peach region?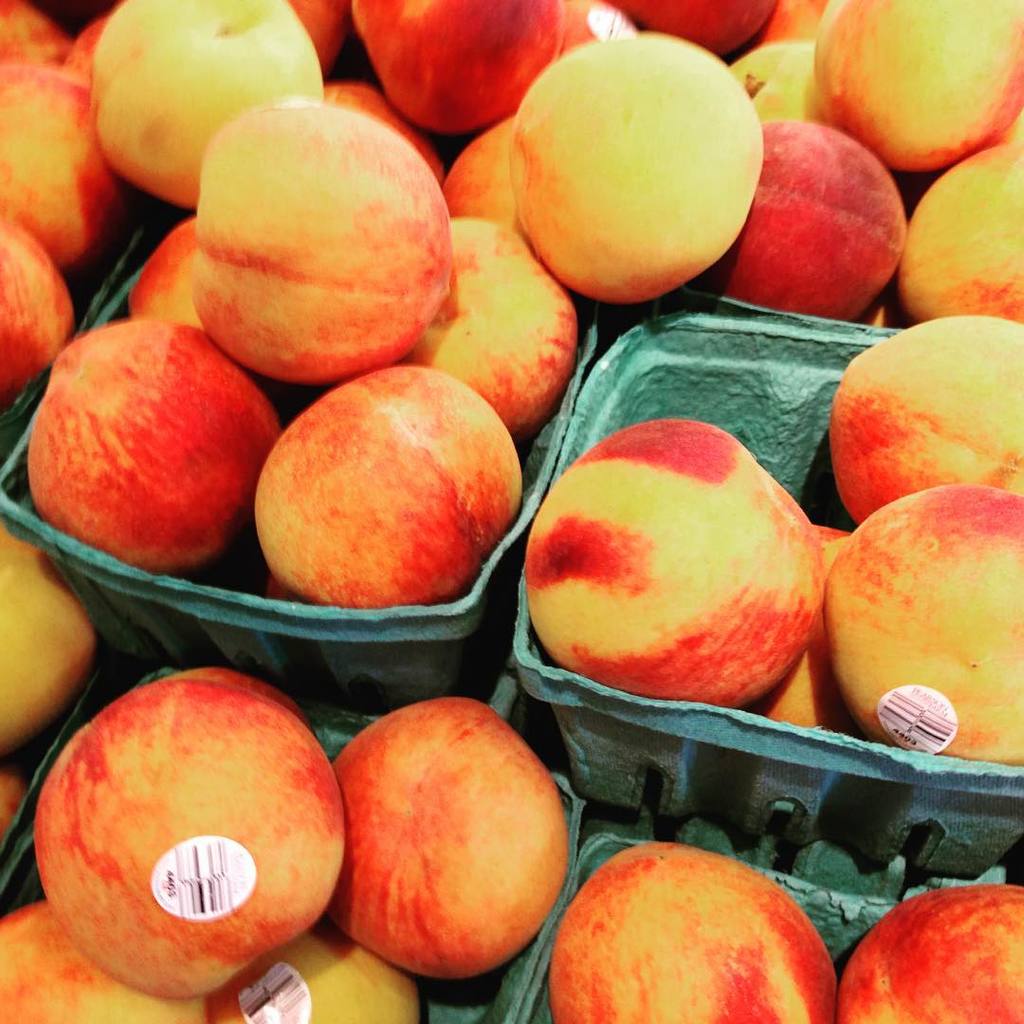
325, 695, 568, 977
